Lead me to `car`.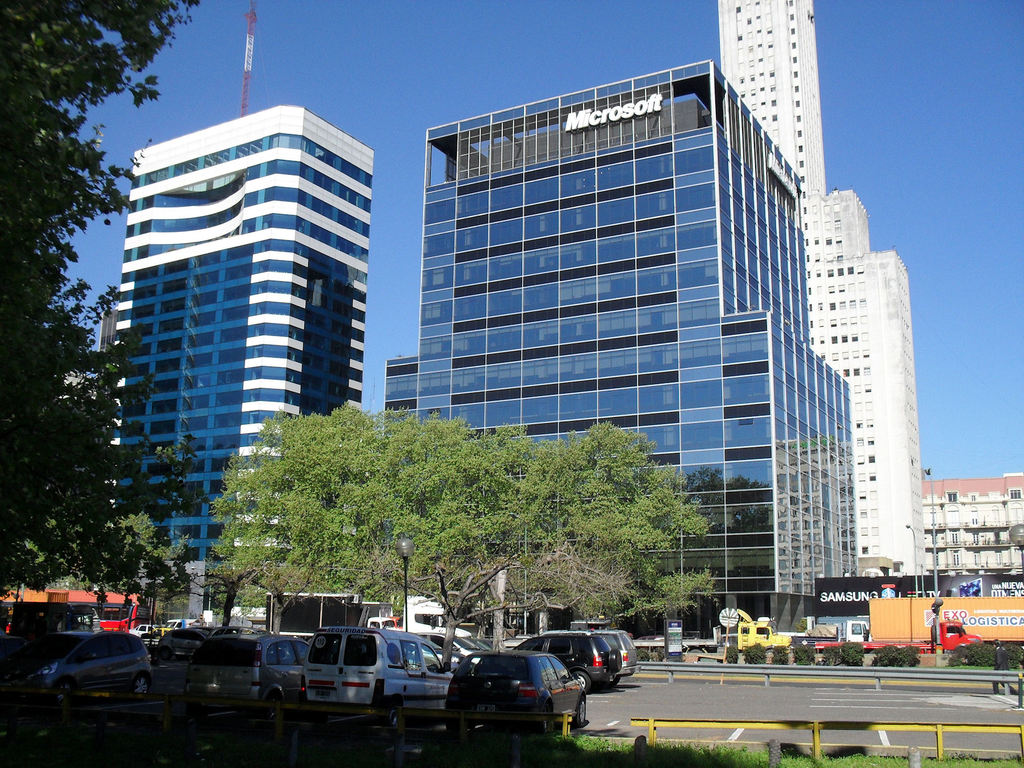
Lead to pyautogui.locateOnScreen(297, 628, 454, 748).
